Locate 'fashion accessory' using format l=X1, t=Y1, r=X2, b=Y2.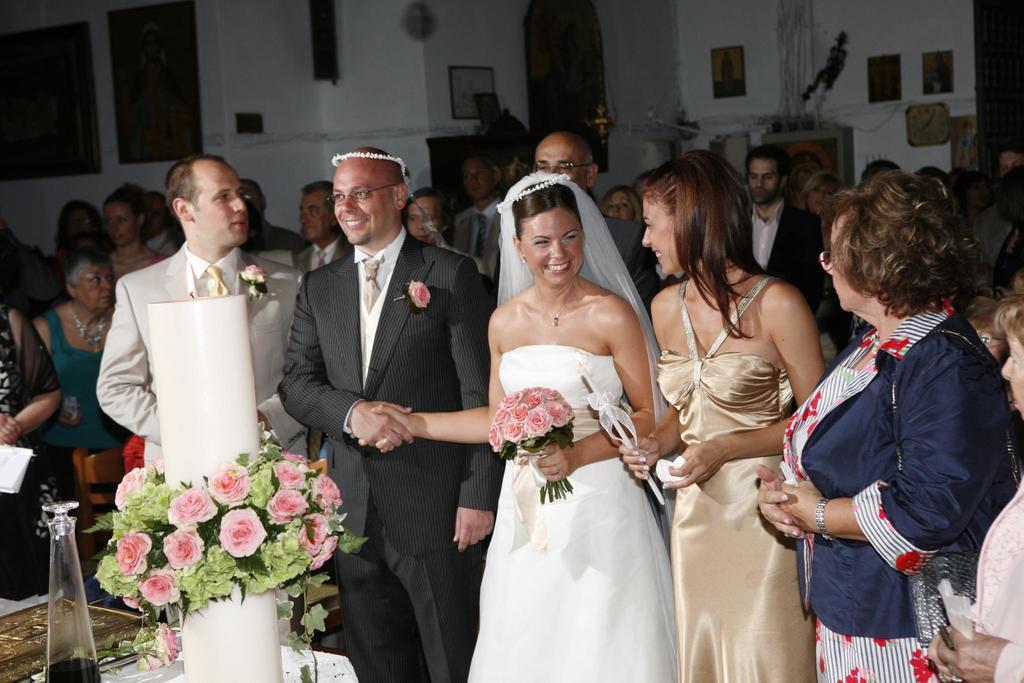
l=204, t=268, r=232, b=298.
